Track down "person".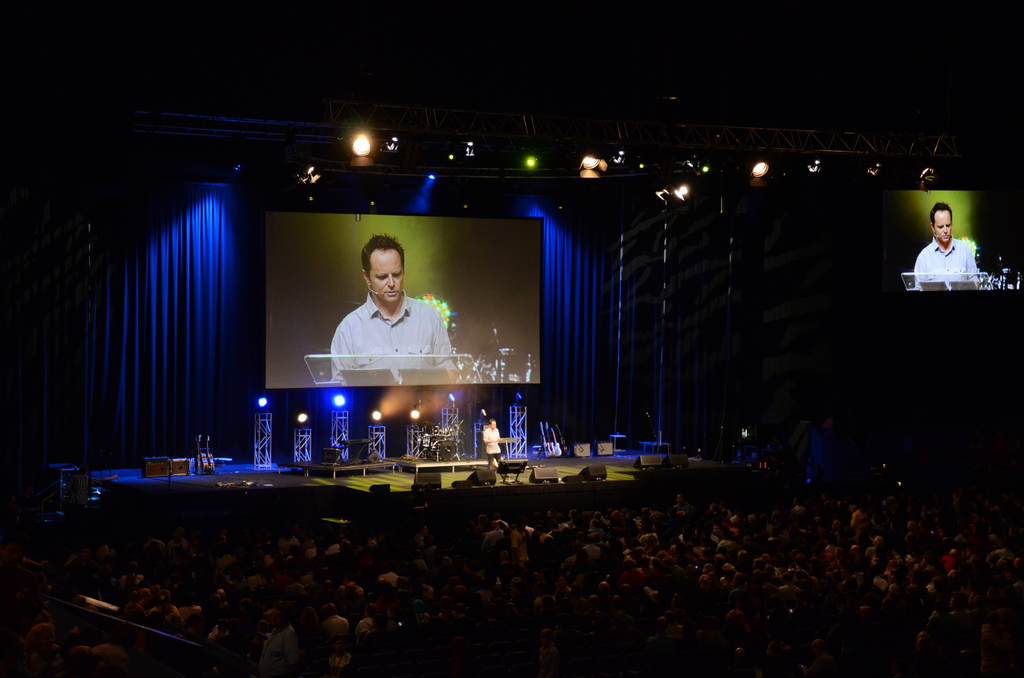
Tracked to (left=24, top=625, right=54, bottom=677).
